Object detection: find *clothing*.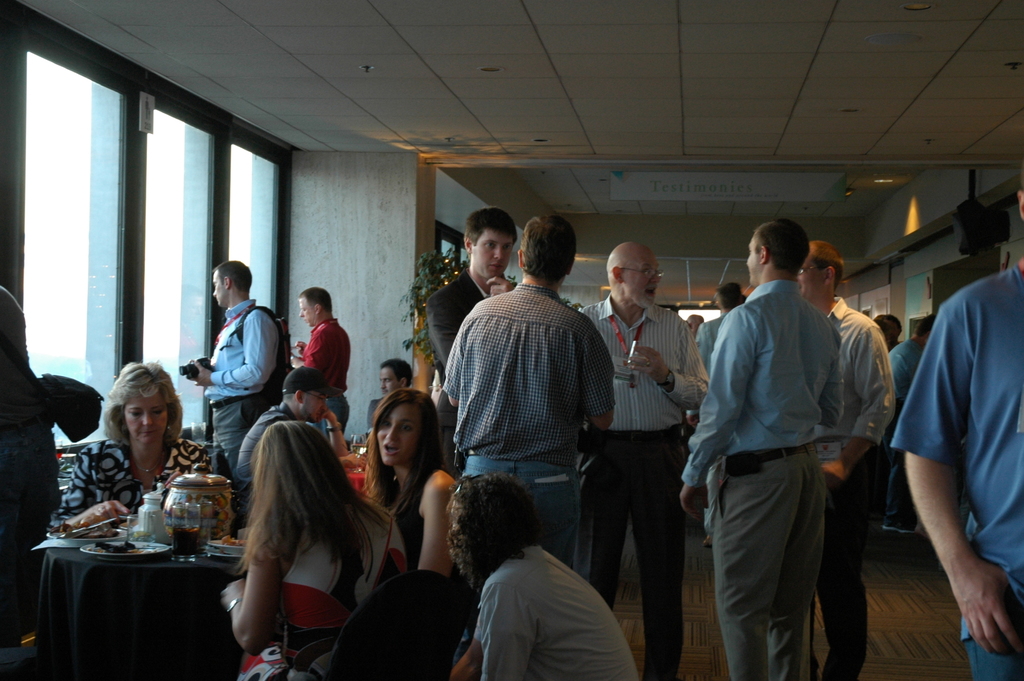
810/295/893/680.
